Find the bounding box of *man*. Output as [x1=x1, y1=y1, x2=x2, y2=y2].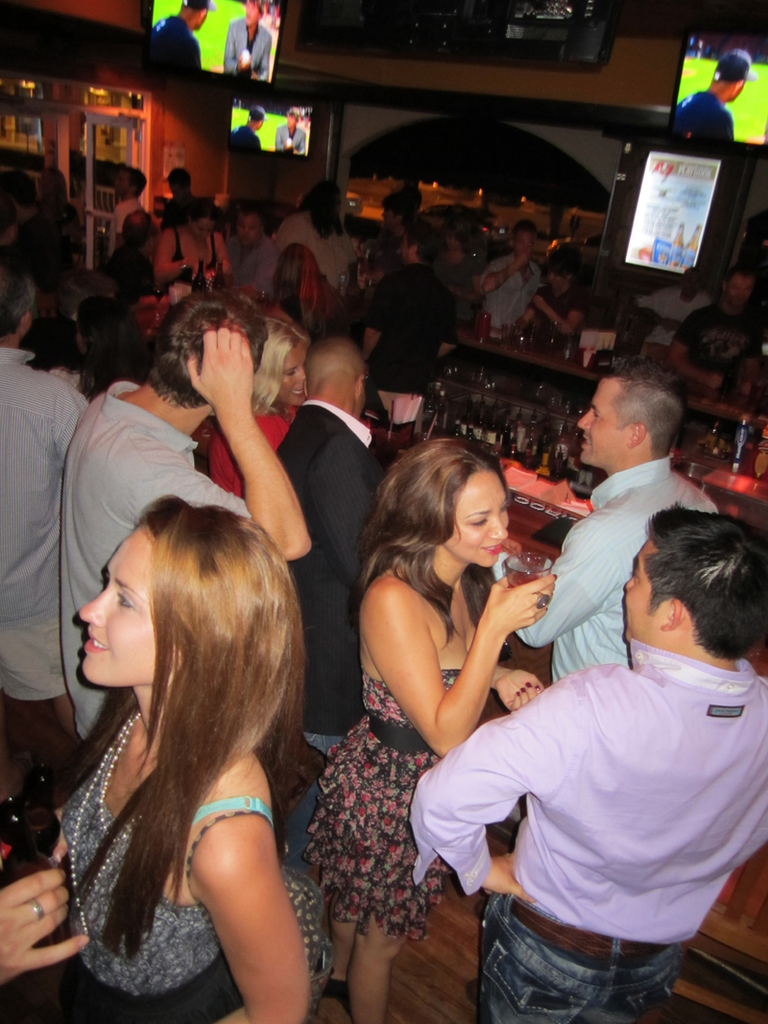
[x1=107, y1=166, x2=153, y2=233].
